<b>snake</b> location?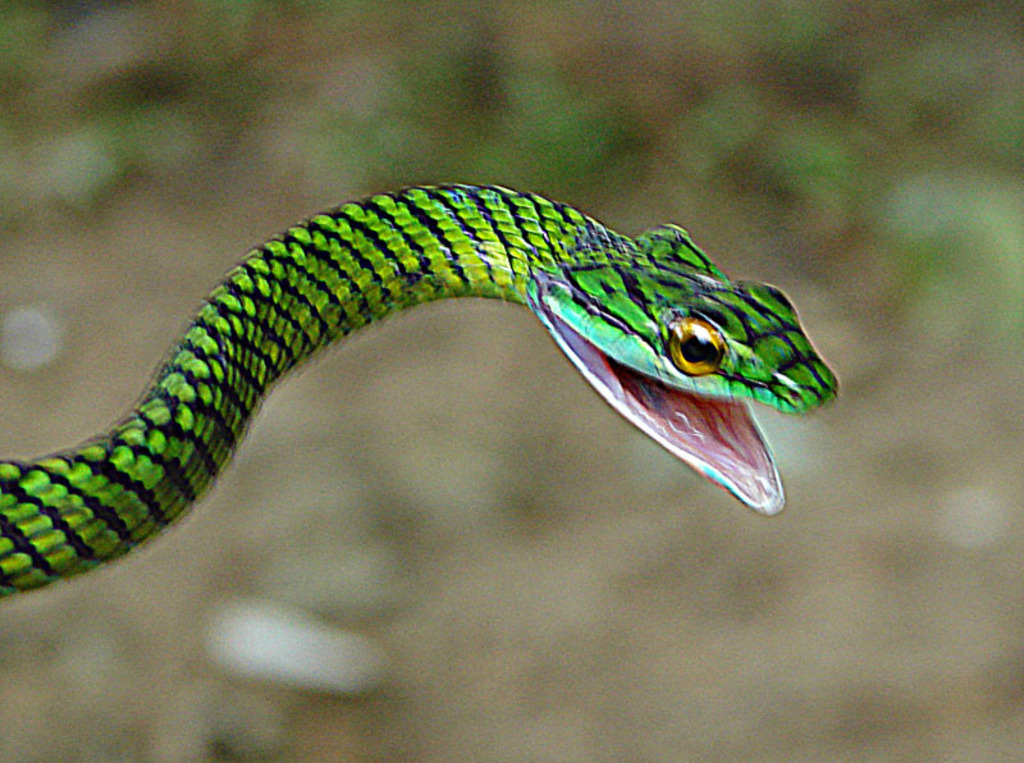
{"x1": 0, "y1": 183, "x2": 837, "y2": 597}
